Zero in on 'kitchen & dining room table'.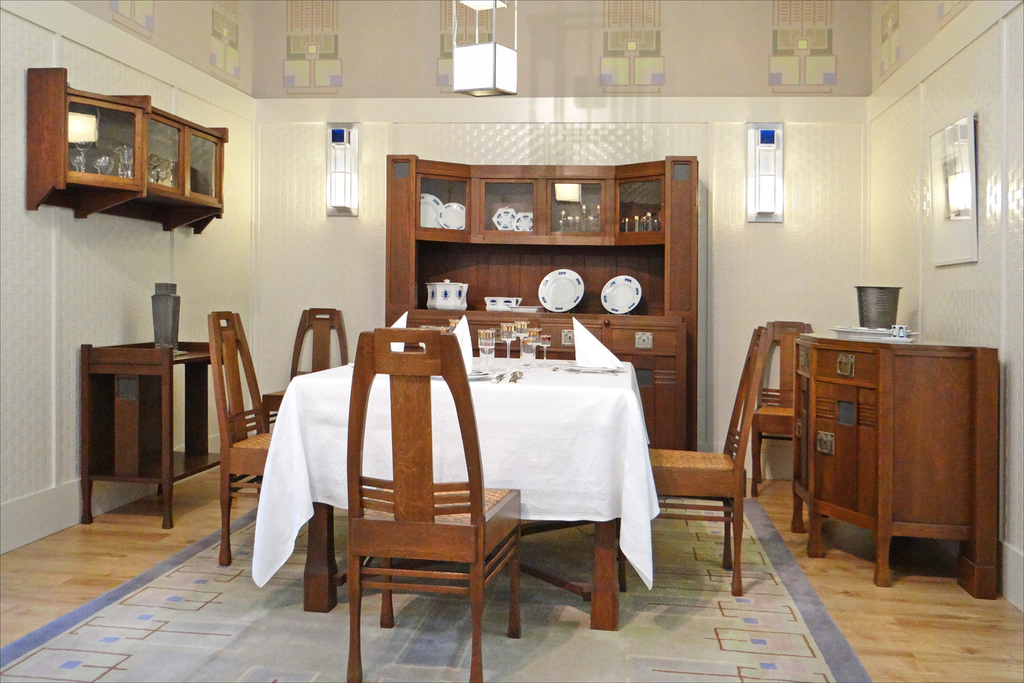
Zeroed in: rect(255, 283, 671, 636).
